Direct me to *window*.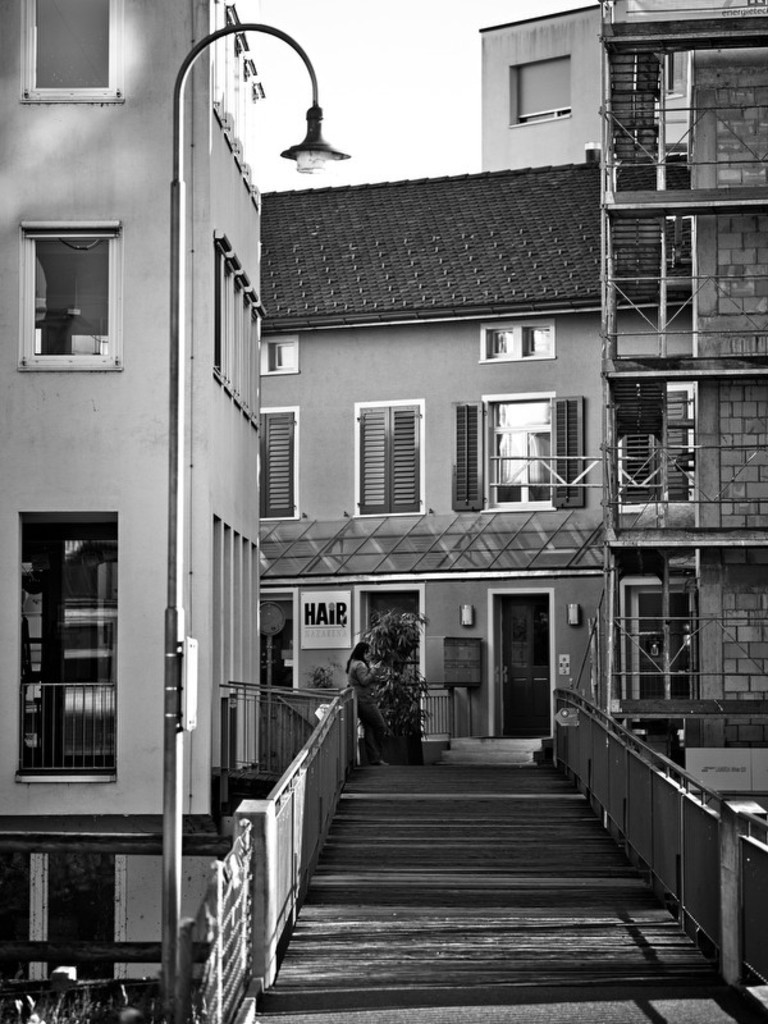
Direction: [left=355, top=401, right=430, bottom=516].
